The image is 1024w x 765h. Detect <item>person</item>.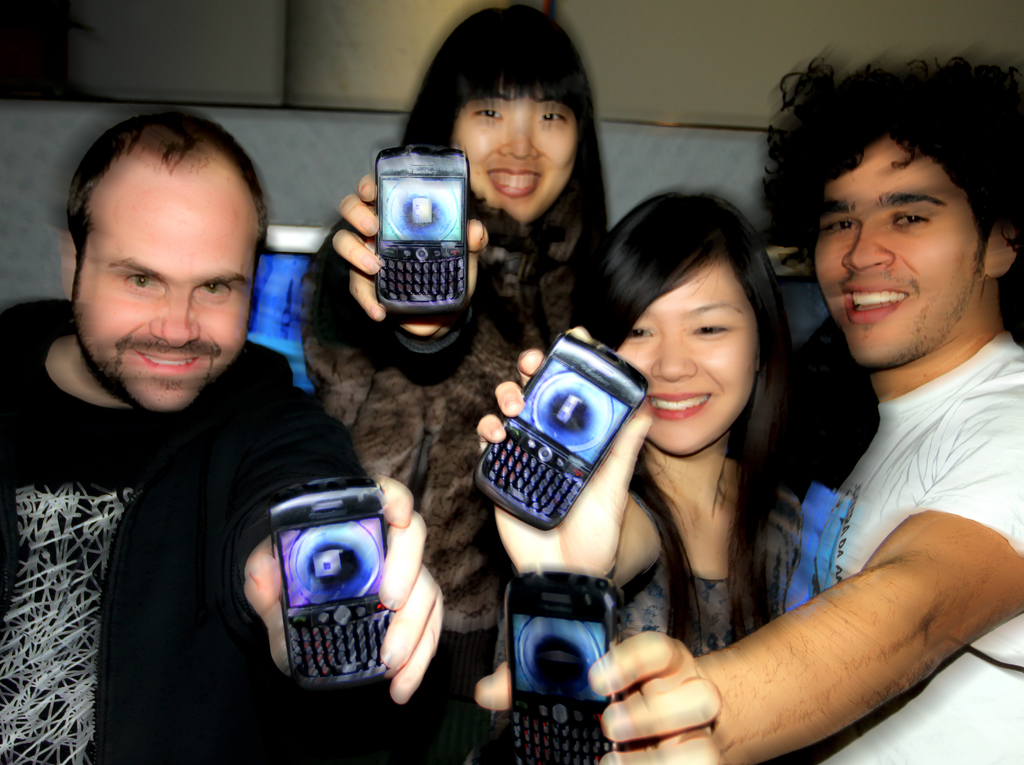
Detection: (left=297, top=10, right=616, bottom=764).
